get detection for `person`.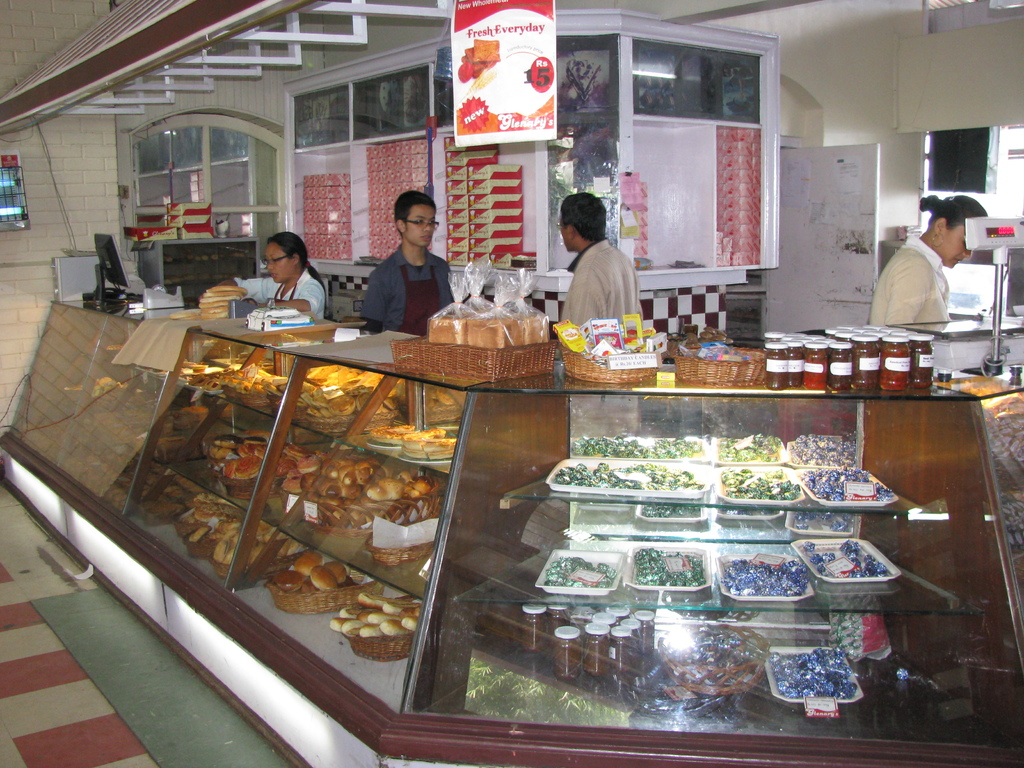
Detection: 356, 188, 456, 335.
